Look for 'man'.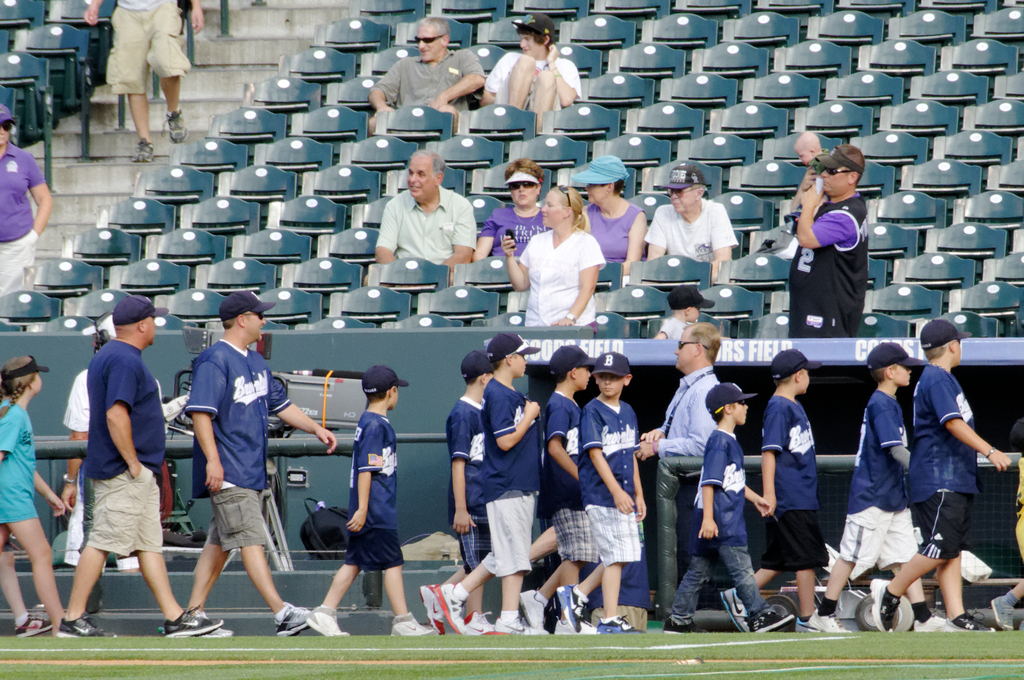
Found: 305:357:430:647.
